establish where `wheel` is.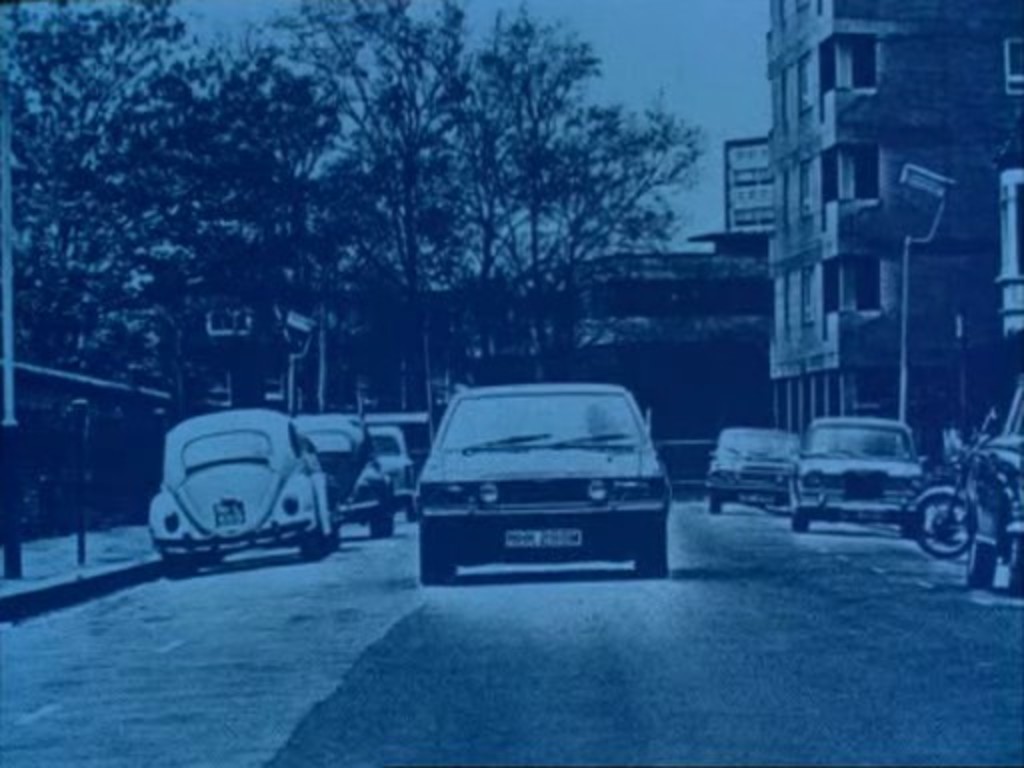
Established at (x1=788, y1=506, x2=818, y2=534).
